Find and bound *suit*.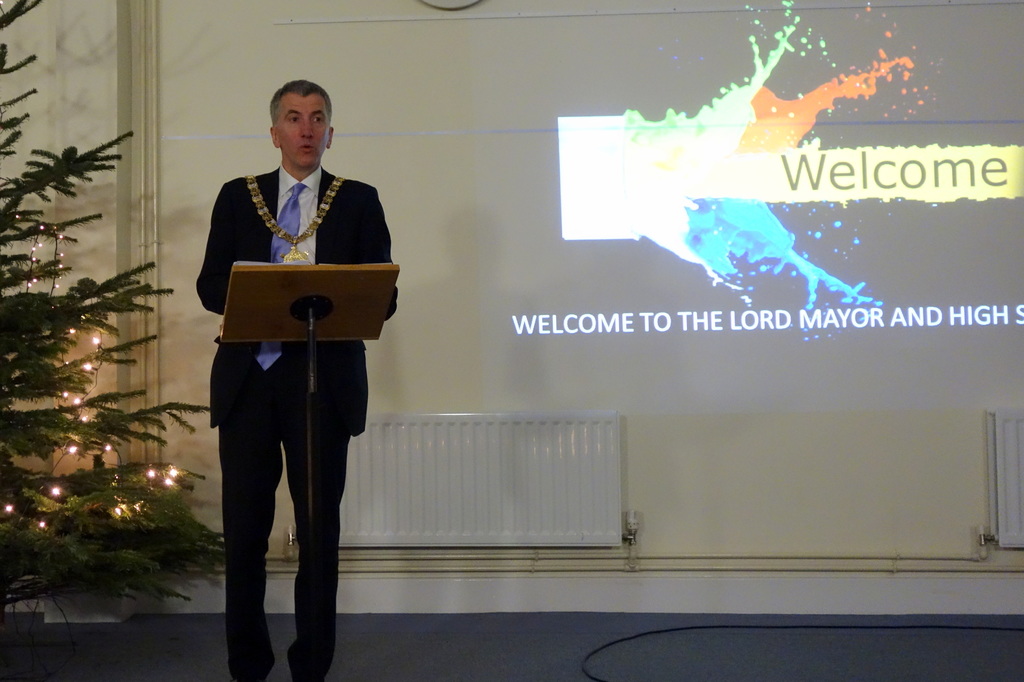
Bound: 200, 164, 393, 681.
